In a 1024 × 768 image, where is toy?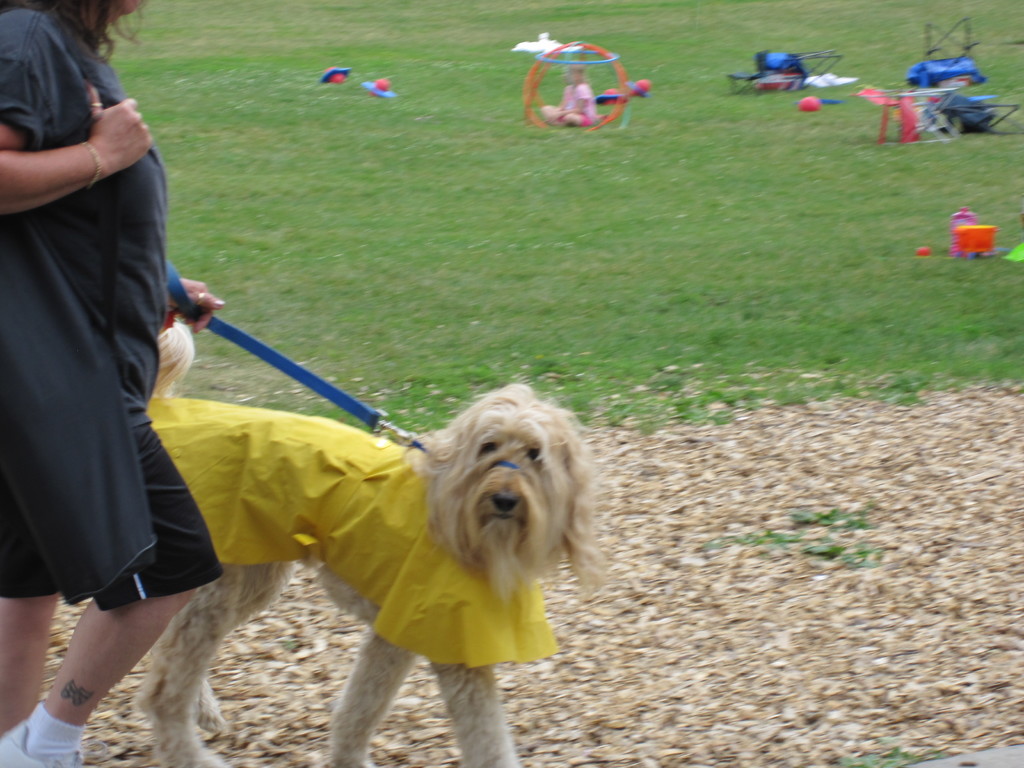
<bbox>320, 68, 353, 84</bbox>.
